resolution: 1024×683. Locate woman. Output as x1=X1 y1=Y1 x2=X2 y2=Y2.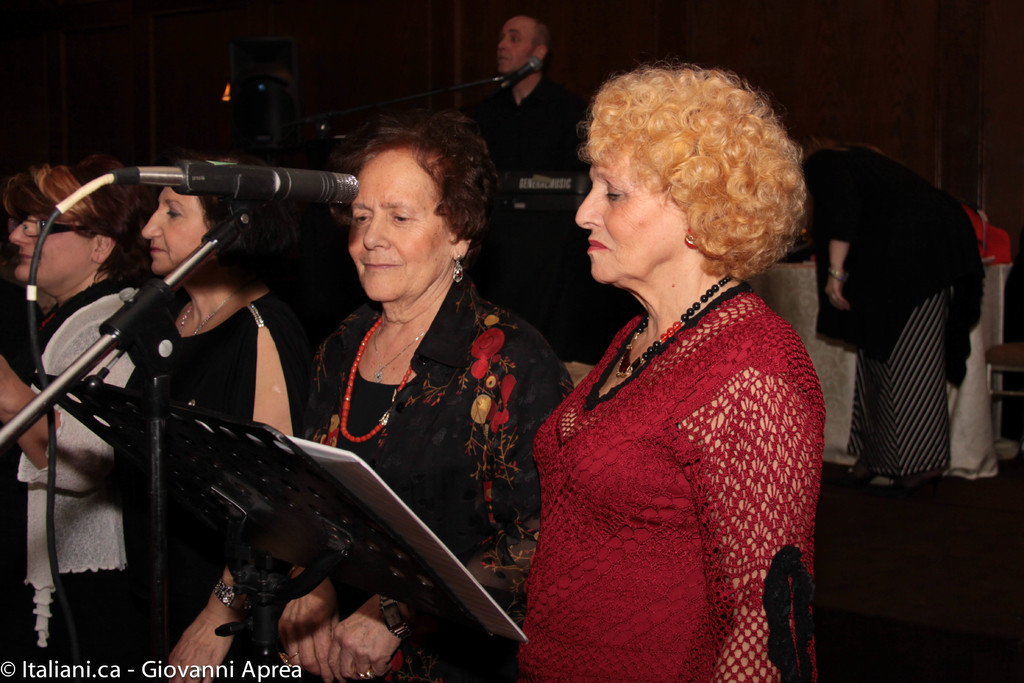
x1=504 y1=65 x2=828 y2=682.
